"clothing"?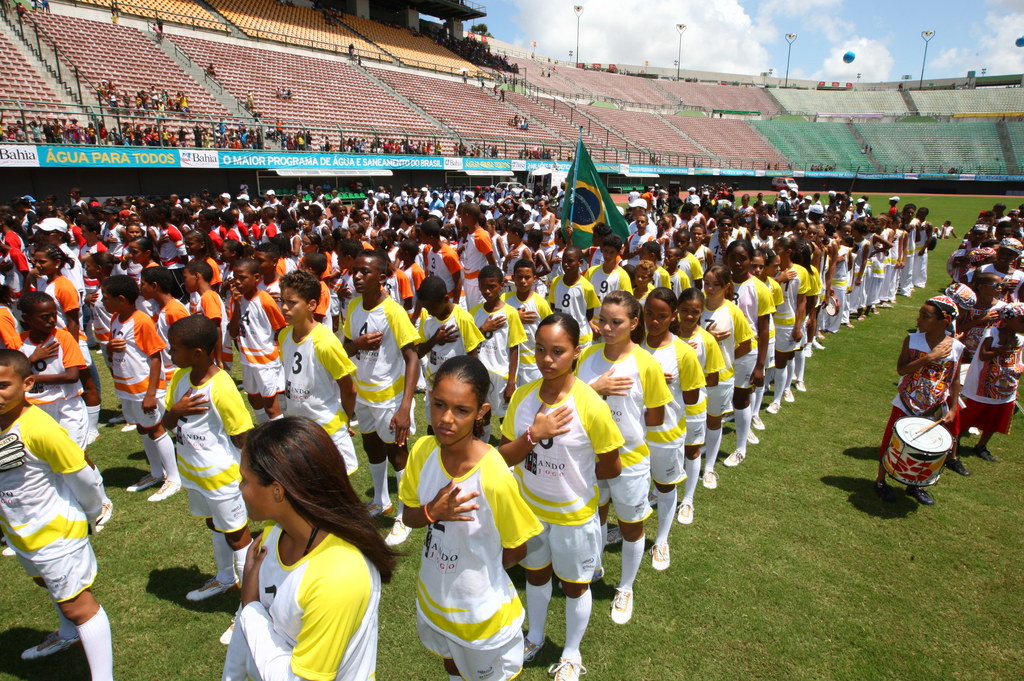
detection(190, 281, 230, 370)
